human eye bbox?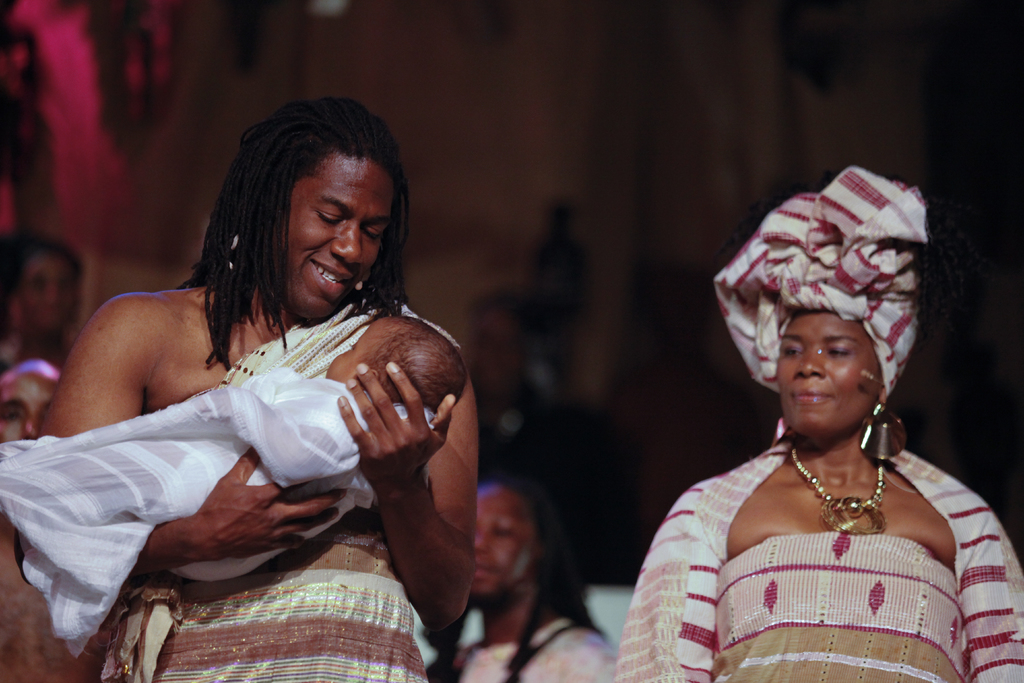
region(781, 341, 806, 357)
